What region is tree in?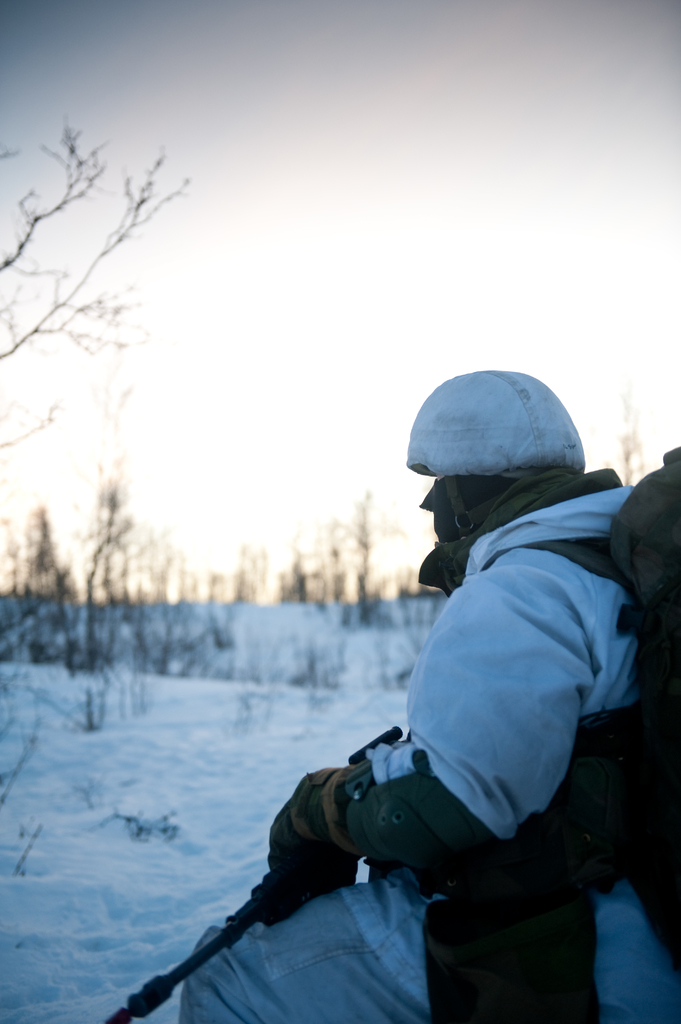
<bbox>324, 484, 395, 612</bbox>.
